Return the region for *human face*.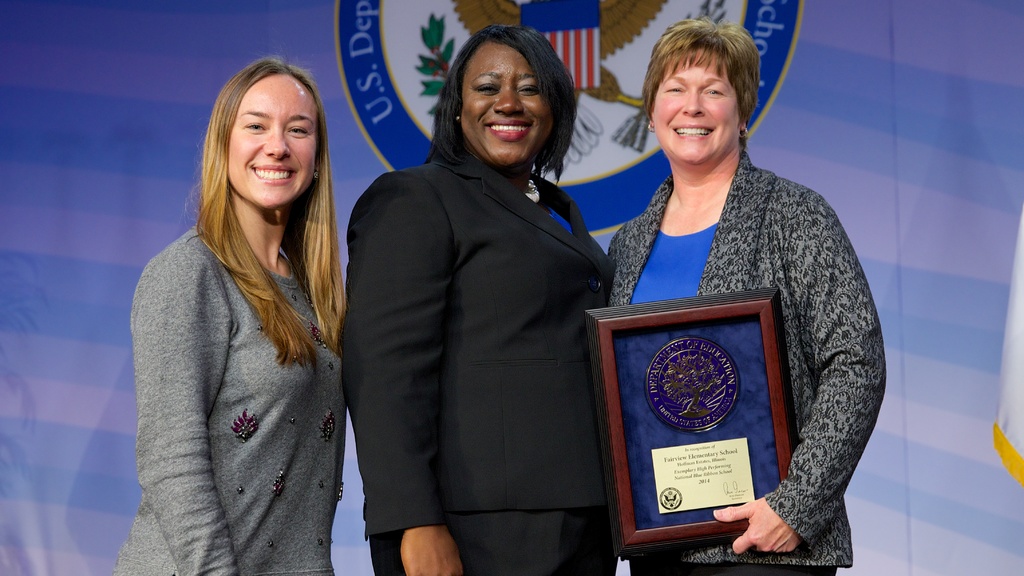
pyautogui.locateOnScreen(648, 52, 737, 156).
